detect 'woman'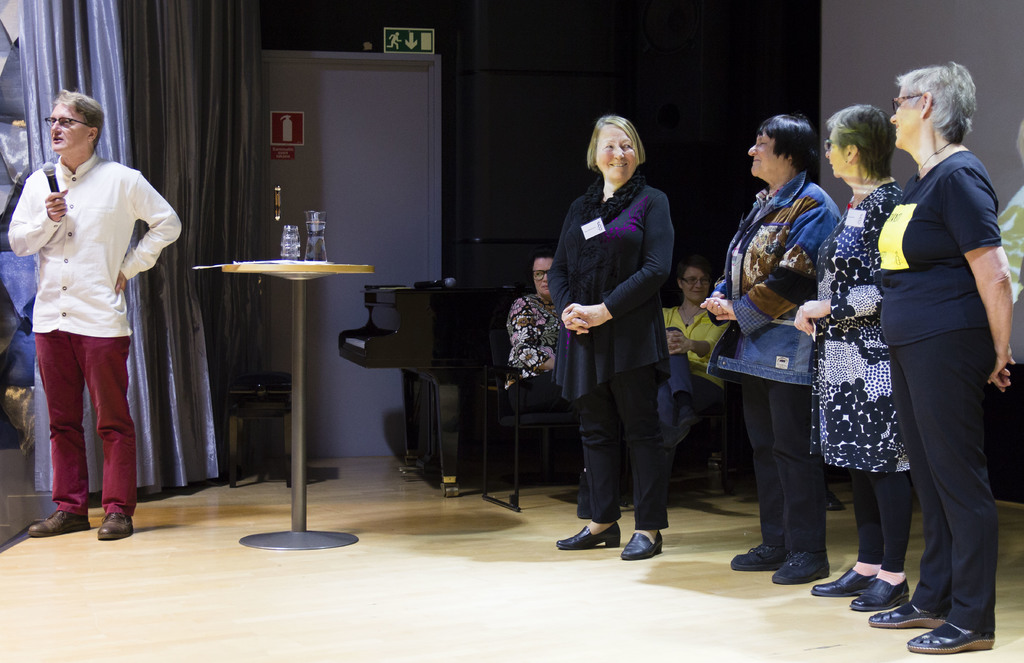
rect(557, 116, 696, 571)
